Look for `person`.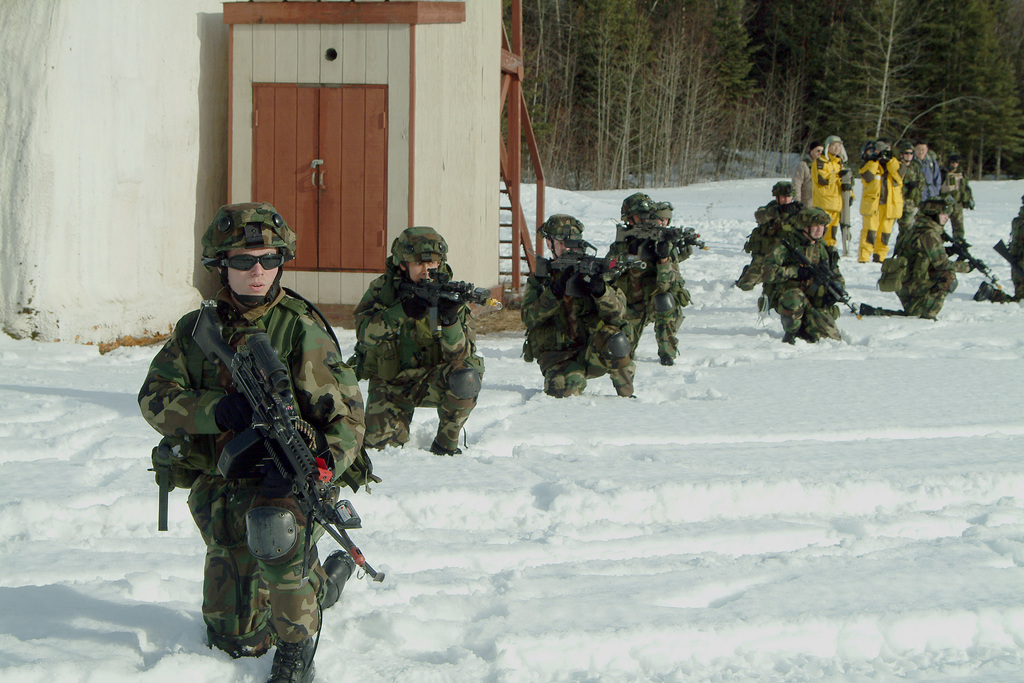
Found: 762 204 845 346.
